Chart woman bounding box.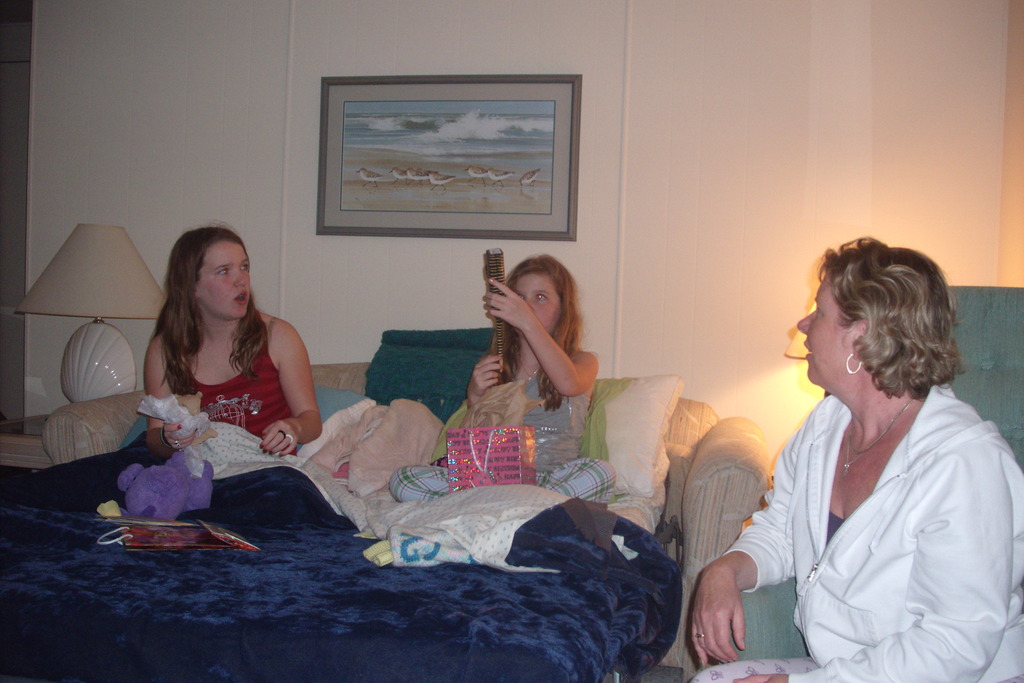
Charted: box=[713, 225, 1006, 677].
